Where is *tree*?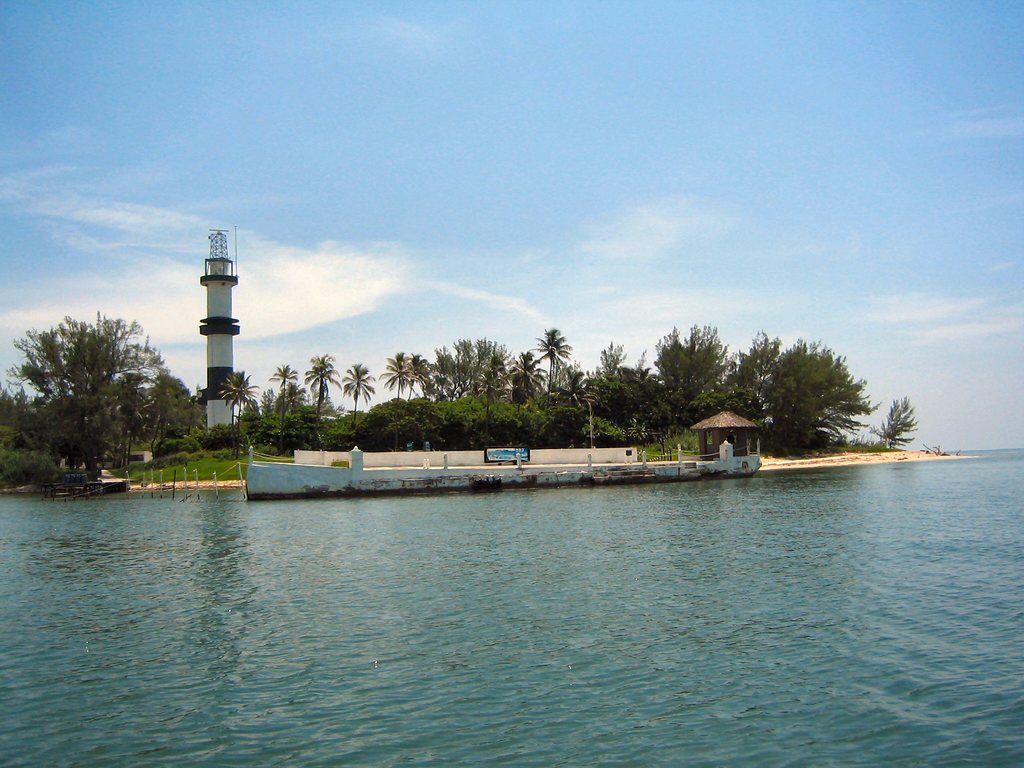
bbox(17, 291, 175, 488).
